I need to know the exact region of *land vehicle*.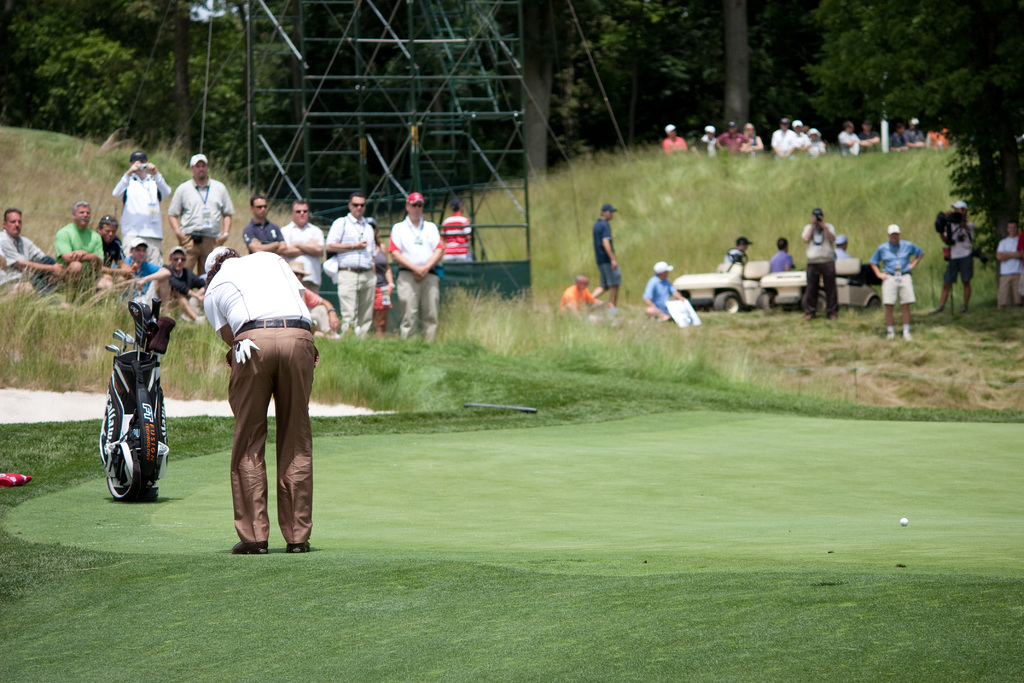
Region: BBox(755, 253, 885, 311).
